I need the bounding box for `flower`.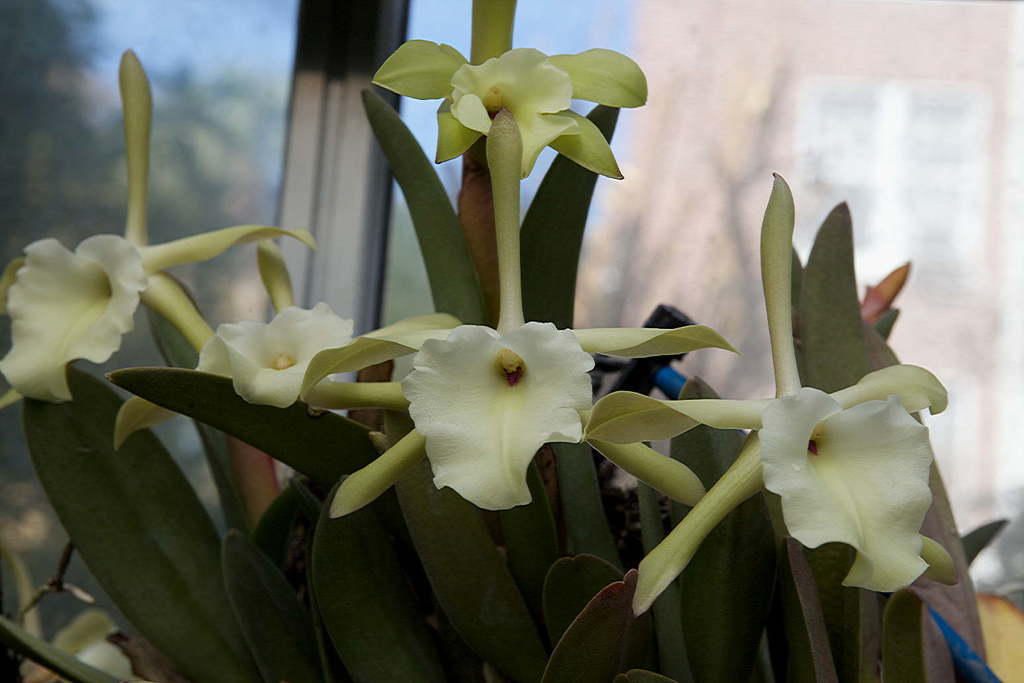
Here it is: locate(757, 386, 934, 593).
